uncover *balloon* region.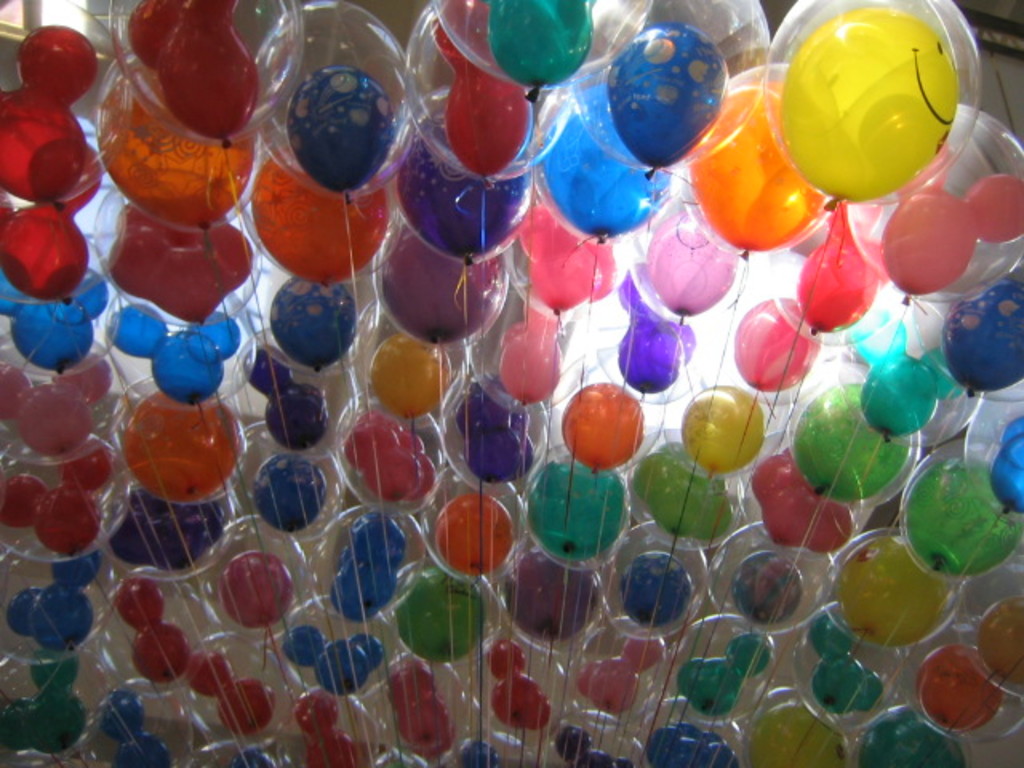
Uncovered: crop(915, 642, 1002, 730).
